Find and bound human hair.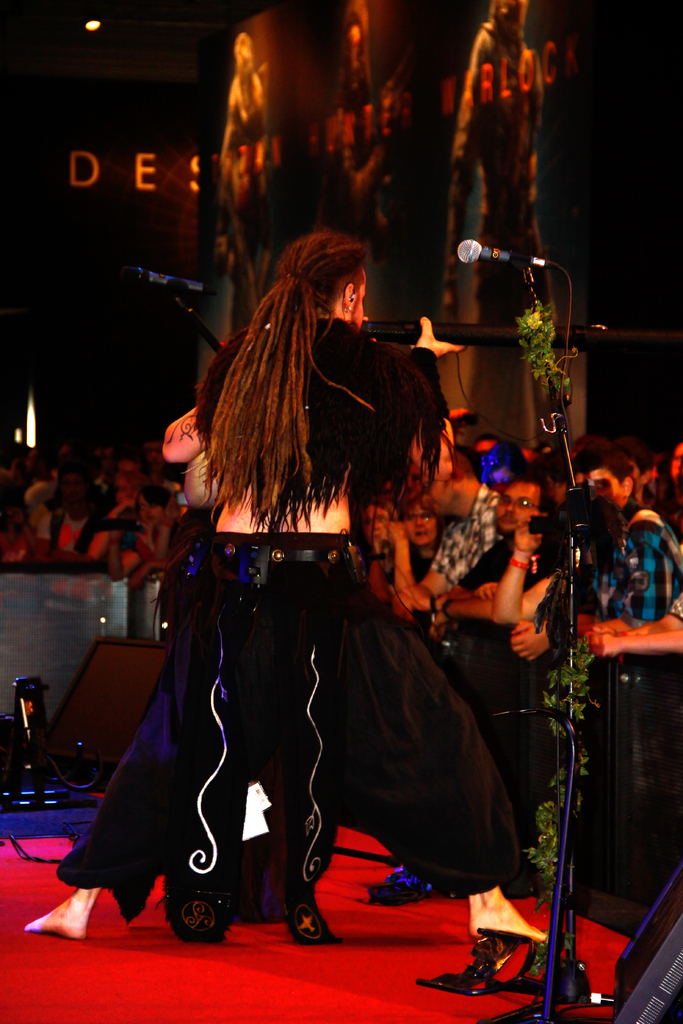
Bound: bbox=[607, 436, 654, 473].
